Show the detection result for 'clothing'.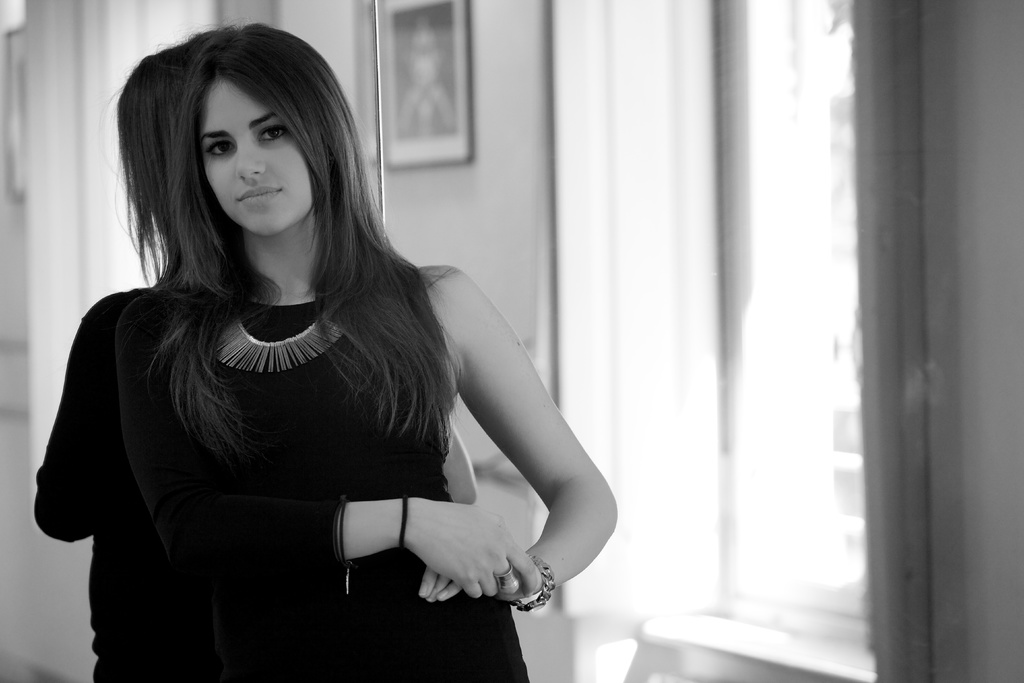
30, 276, 164, 679.
